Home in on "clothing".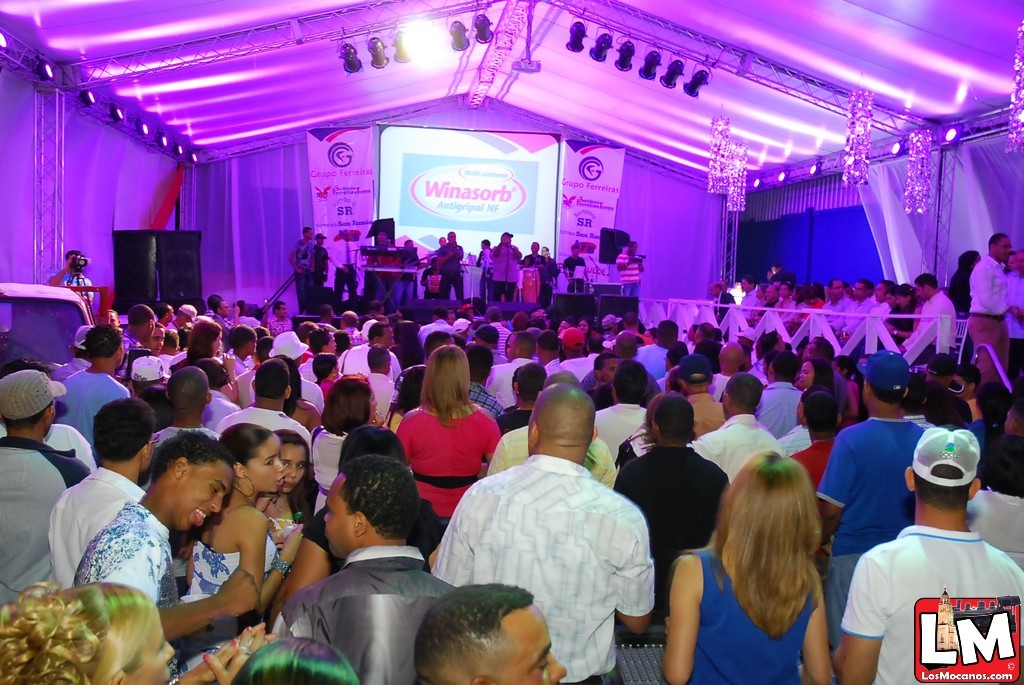
Homed in at left=607, top=240, right=649, bottom=296.
